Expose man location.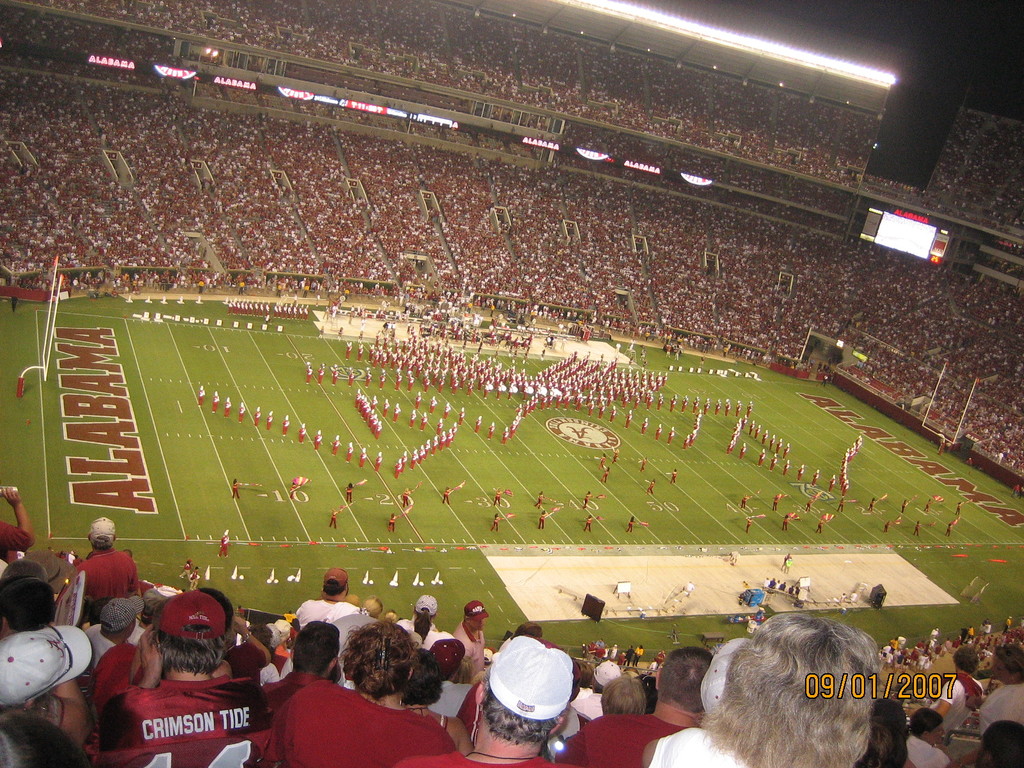
Exposed at locate(655, 422, 662, 439).
